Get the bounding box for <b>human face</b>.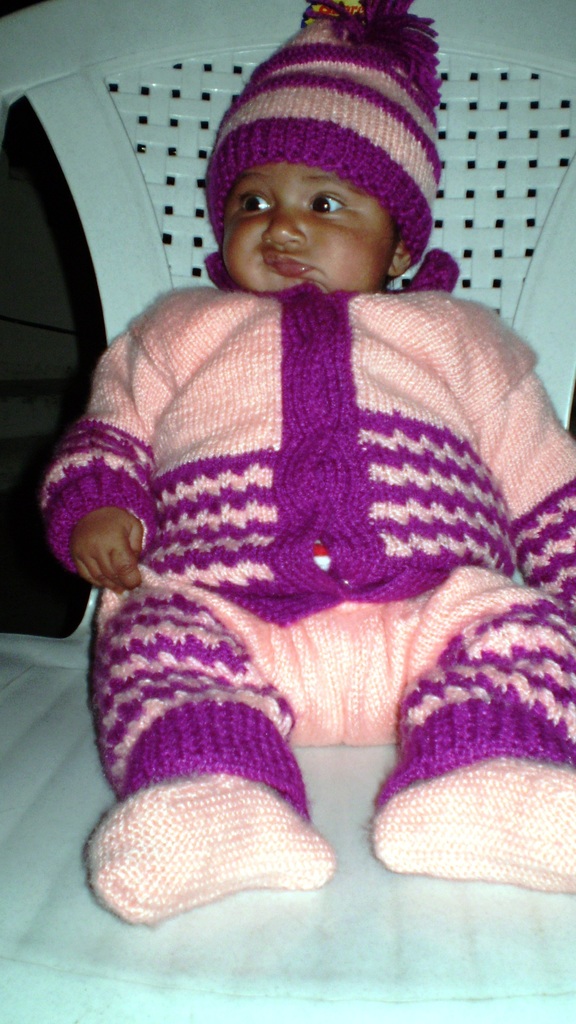
bbox(216, 159, 398, 292).
